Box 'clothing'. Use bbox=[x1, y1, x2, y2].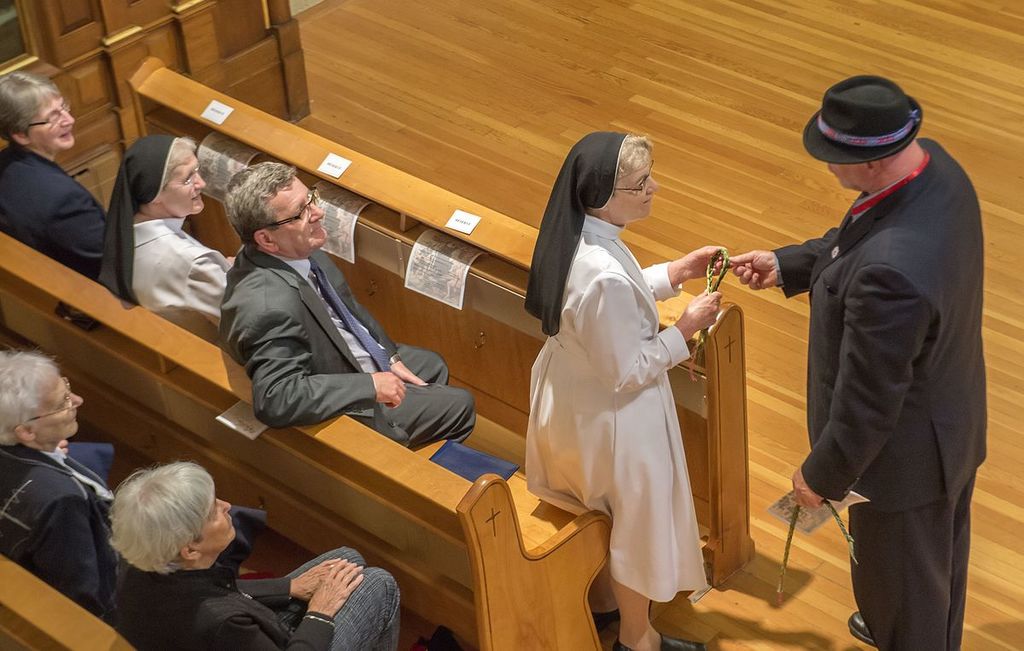
bbox=[770, 137, 988, 650].
